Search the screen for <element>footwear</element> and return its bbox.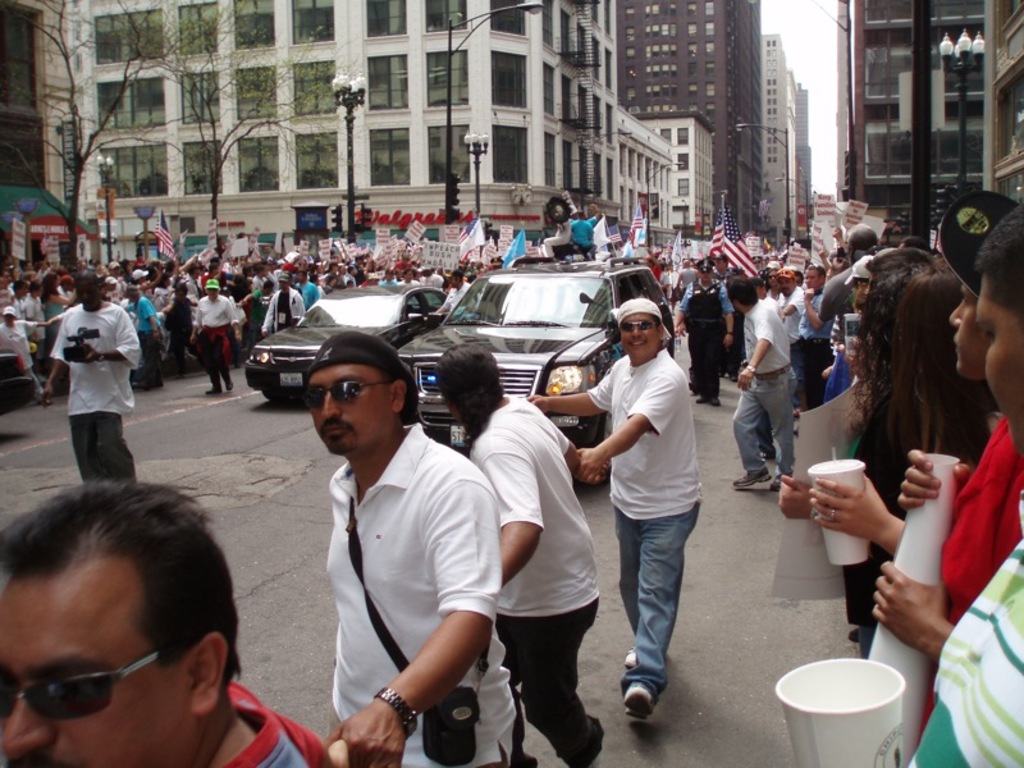
Found: box(769, 468, 791, 499).
